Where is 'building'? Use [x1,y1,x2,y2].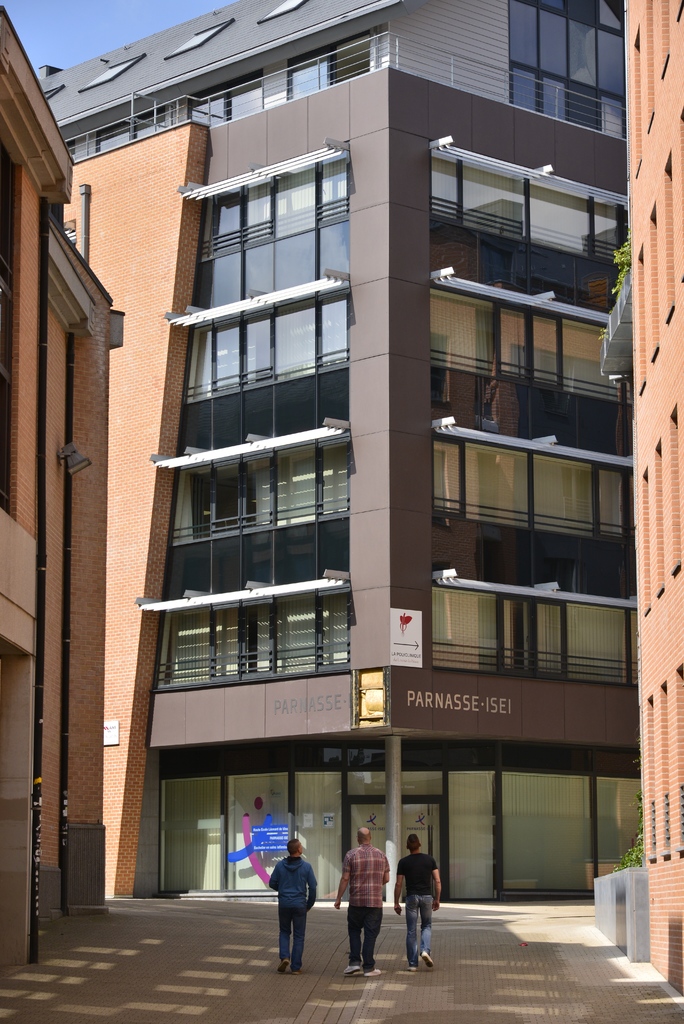
[33,0,646,902].
